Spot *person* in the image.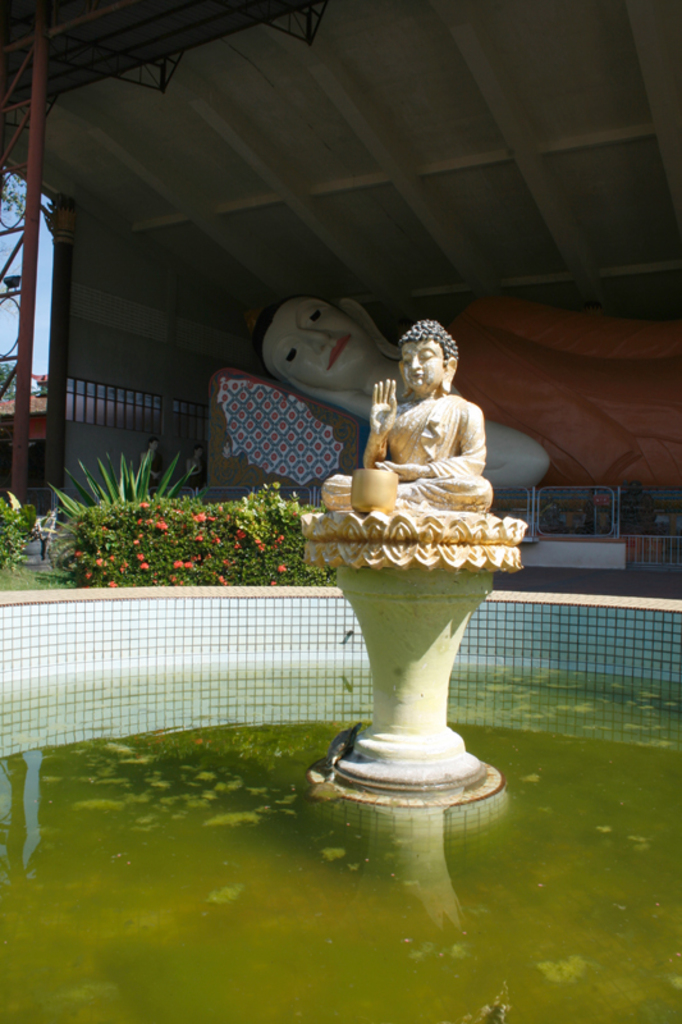
*person* found at [left=237, top=280, right=550, bottom=492].
